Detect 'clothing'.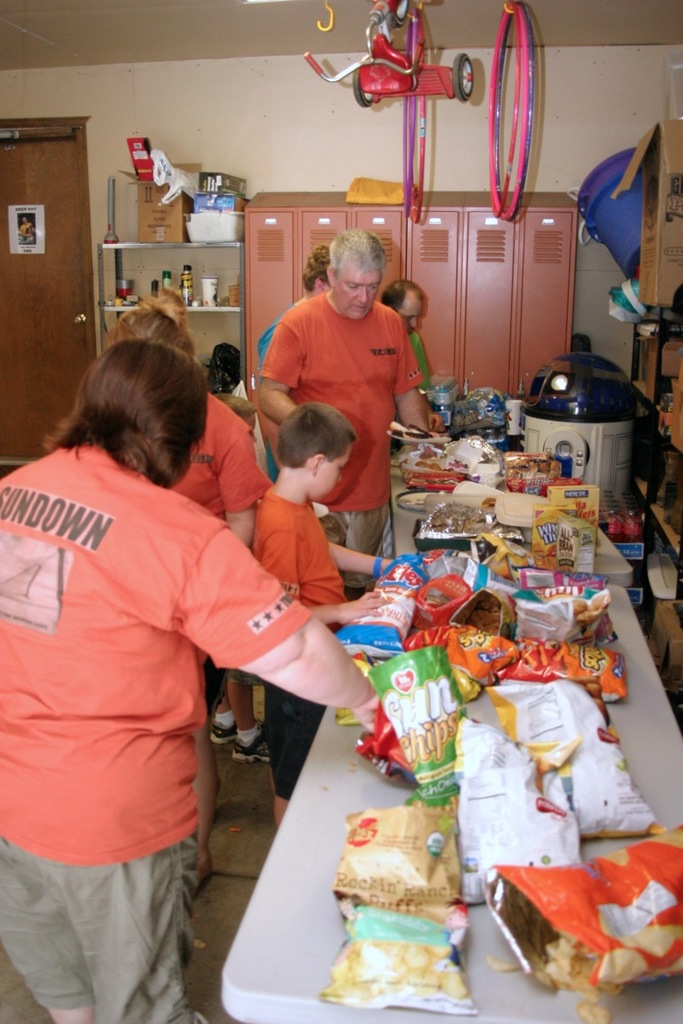
Detected at 236:481:348:797.
